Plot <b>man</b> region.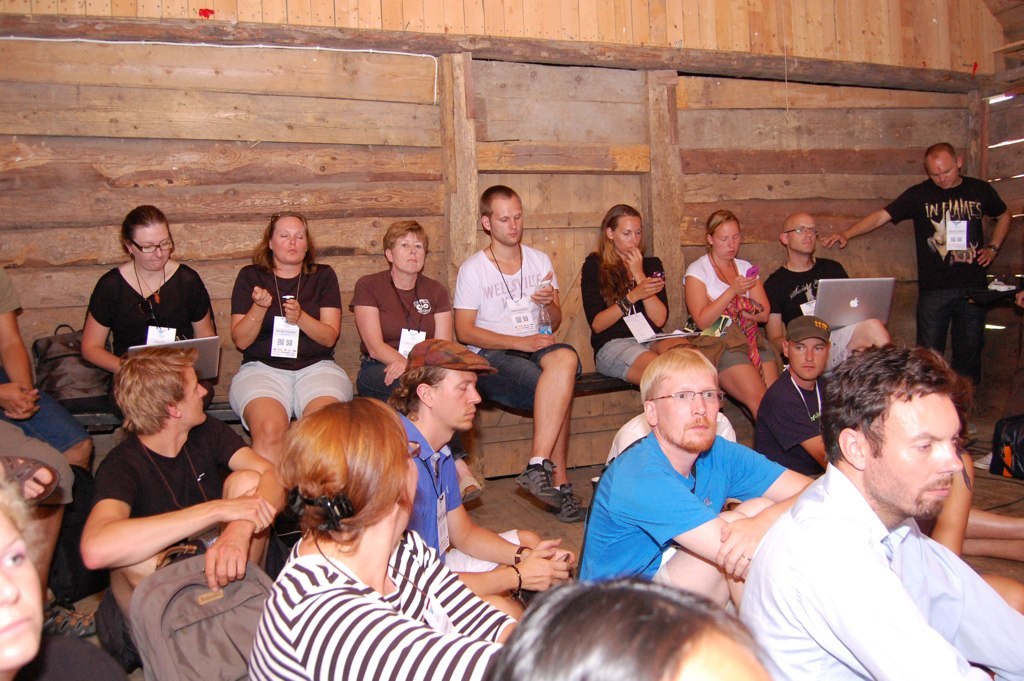
Plotted at 393, 335, 570, 629.
